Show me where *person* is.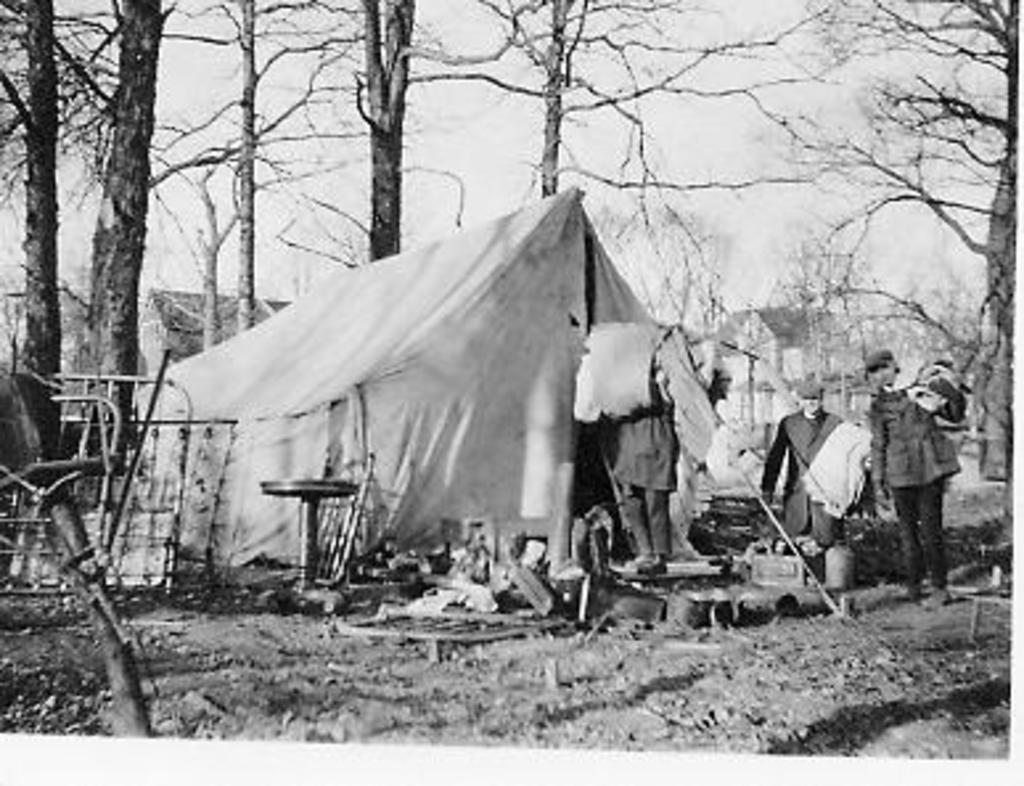
*person* is at [left=757, top=376, right=871, bottom=558].
